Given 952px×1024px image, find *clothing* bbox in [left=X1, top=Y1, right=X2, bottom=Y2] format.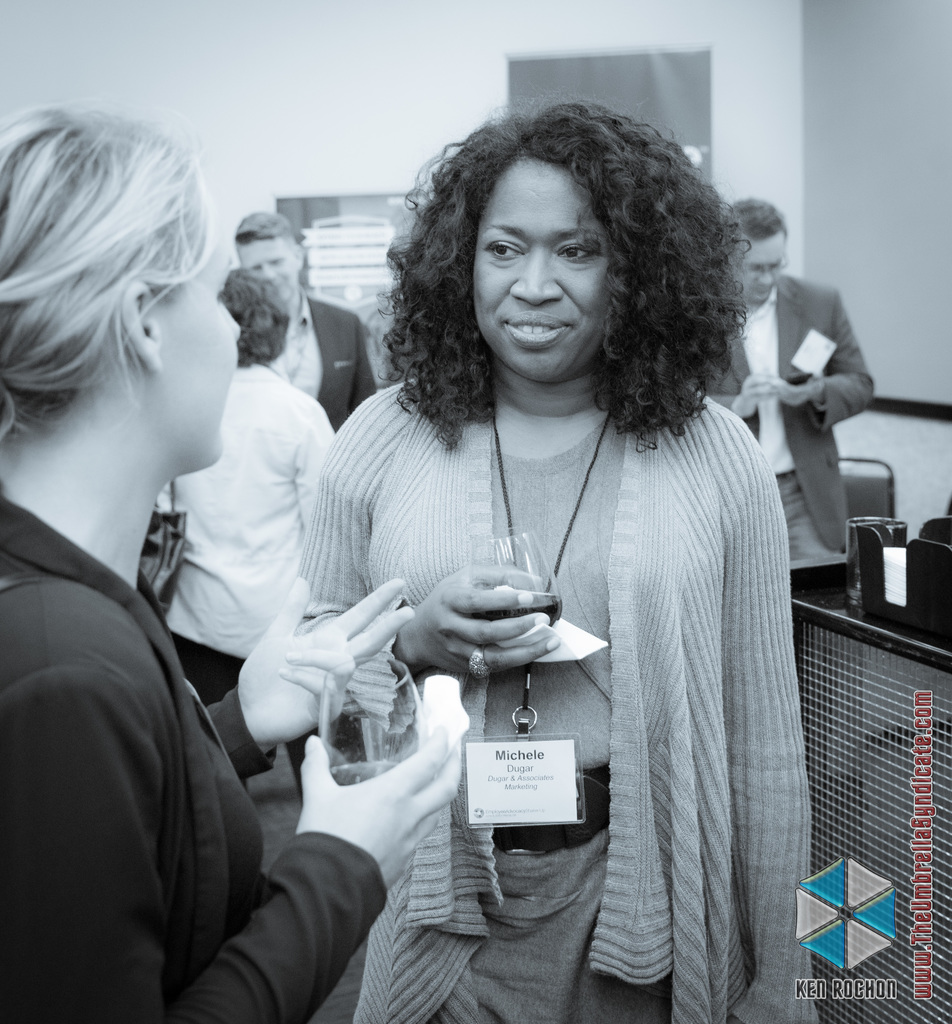
[left=2, top=496, right=389, bottom=1023].
